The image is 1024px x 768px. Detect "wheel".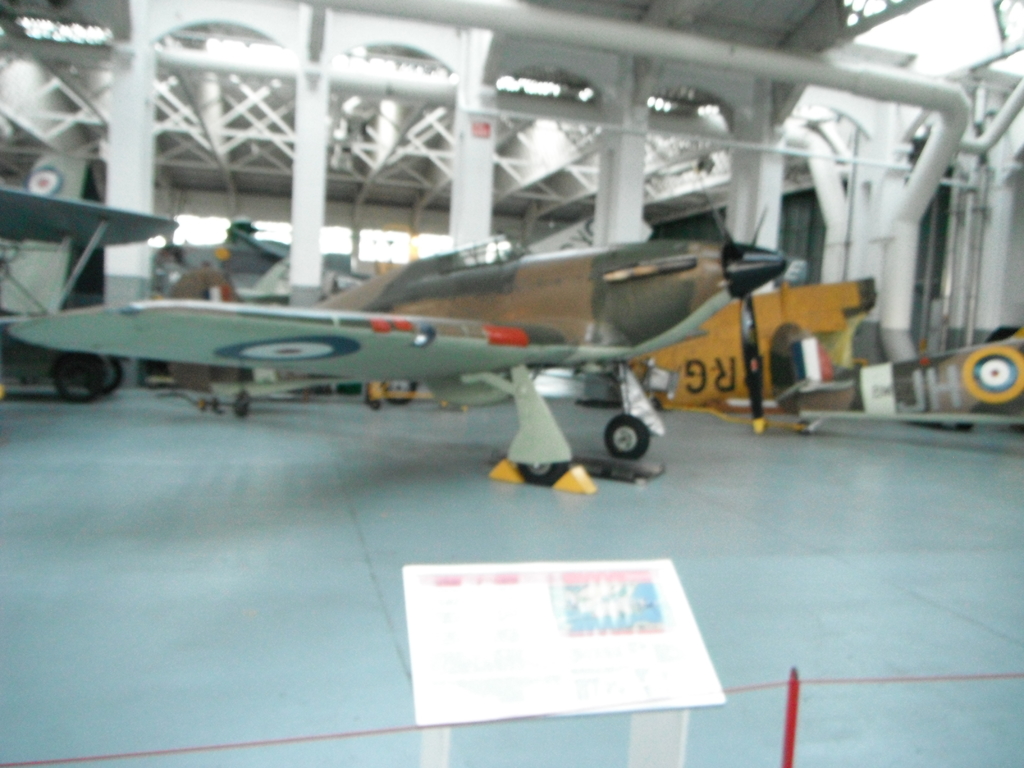
Detection: box=[234, 388, 252, 415].
